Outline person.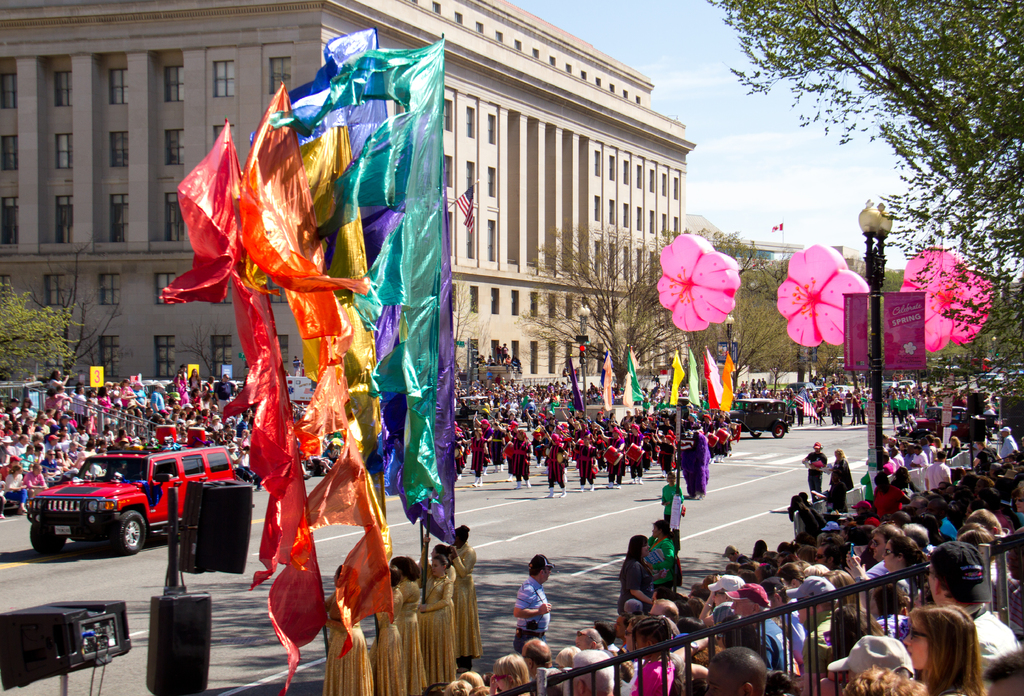
Outline: {"x1": 873, "y1": 577, "x2": 906, "y2": 642}.
